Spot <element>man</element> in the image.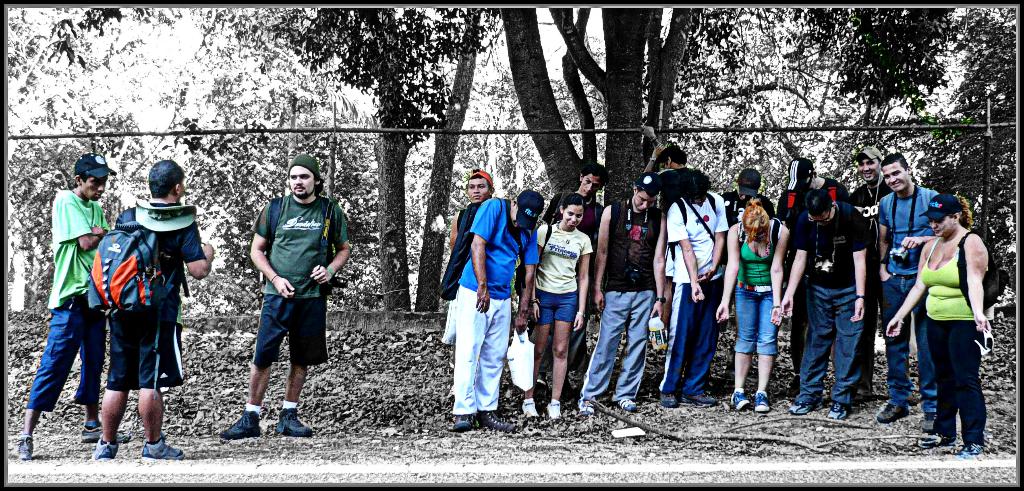
<element>man</element> found at box=[726, 170, 790, 381].
